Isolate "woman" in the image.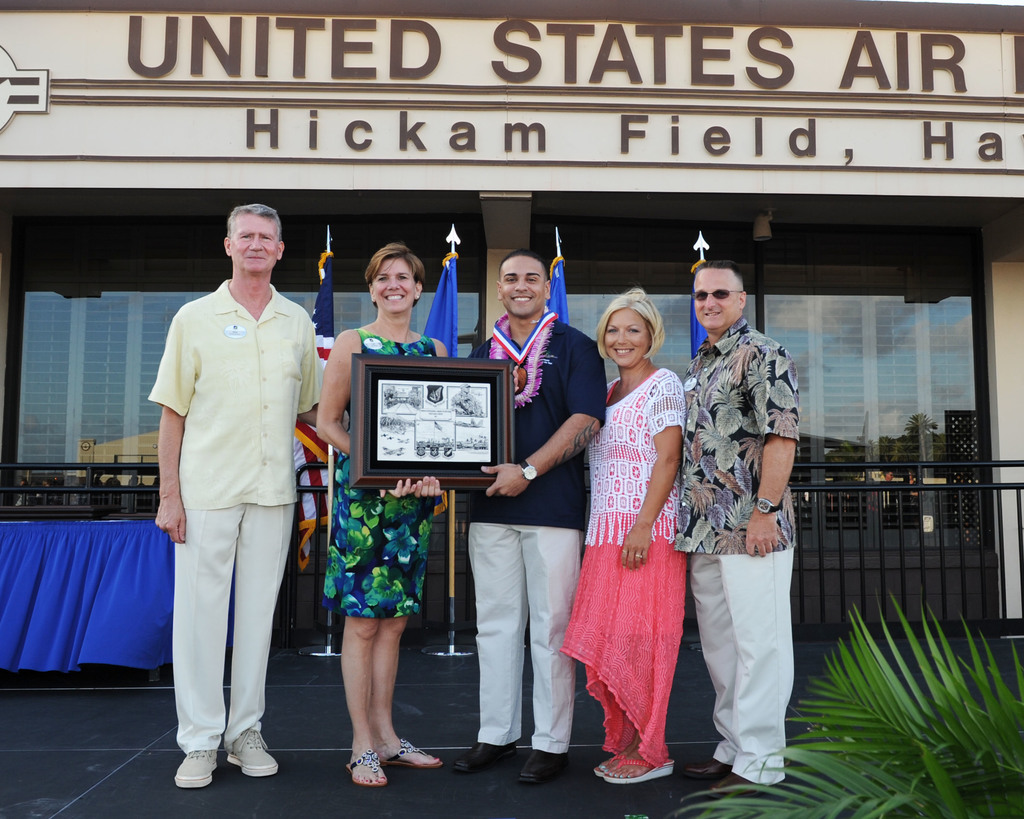
Isolated region: (317,242,451,788).
